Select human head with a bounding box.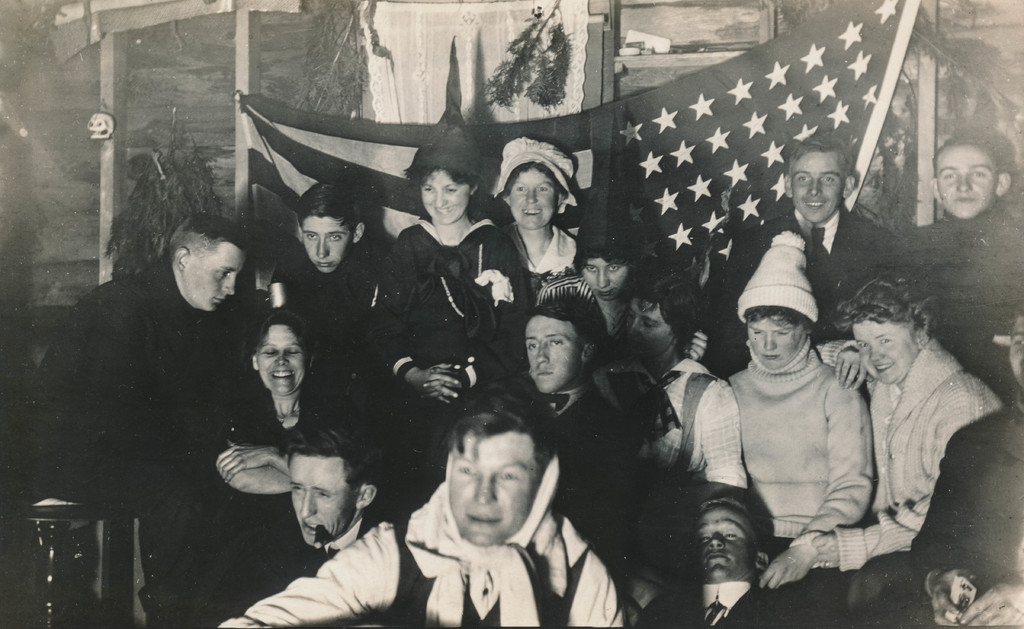
pyautogui.locateOnScreen(502, 143, 566, 233).
